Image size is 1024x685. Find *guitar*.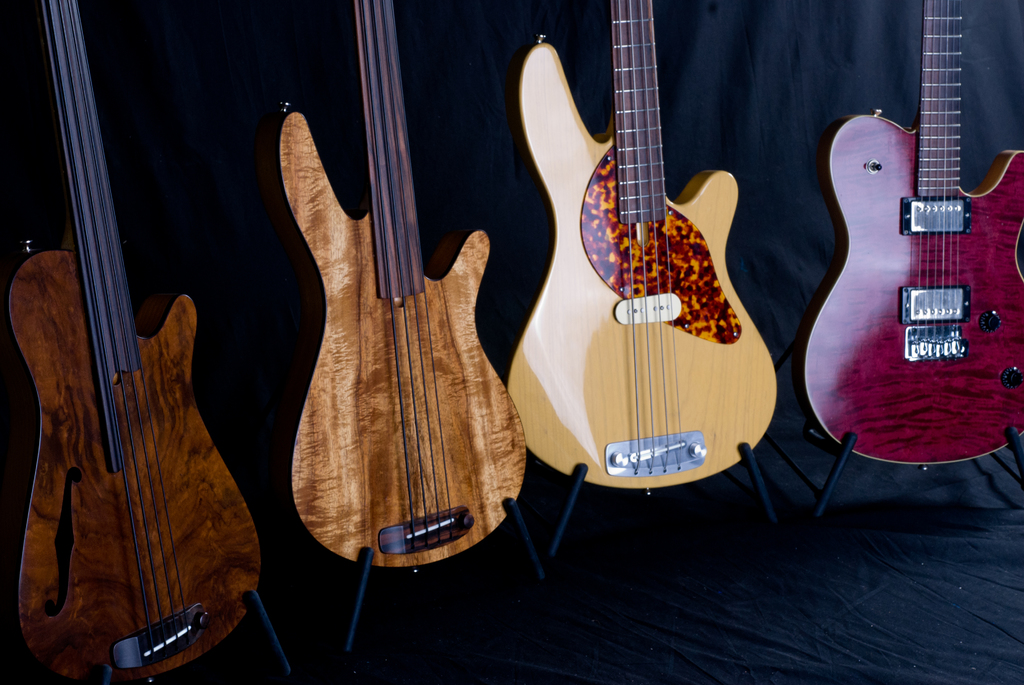
locate(501, 0, 780, 496).
